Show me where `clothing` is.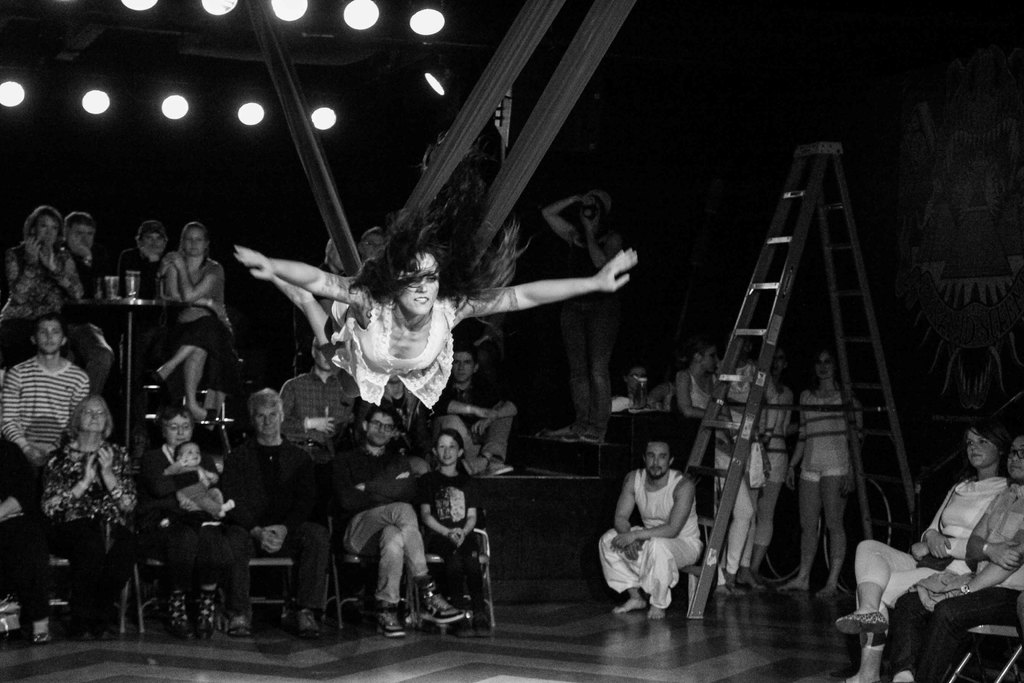
`clothing` is at bbox(81, 265, 125, 378).
